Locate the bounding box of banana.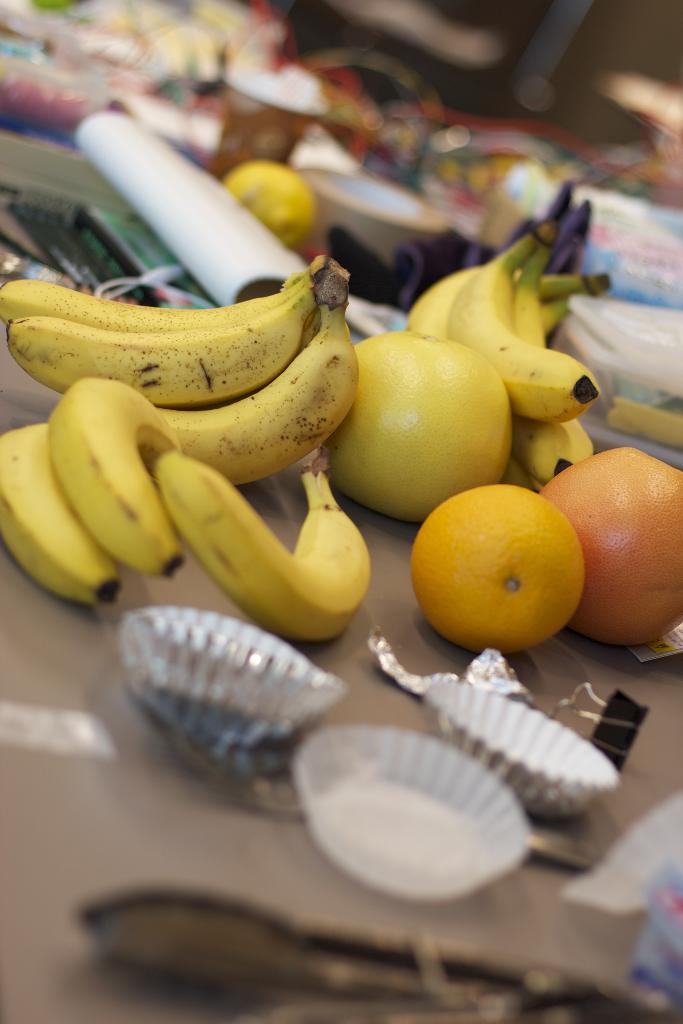
Bounding box: 413:278:613:491.
